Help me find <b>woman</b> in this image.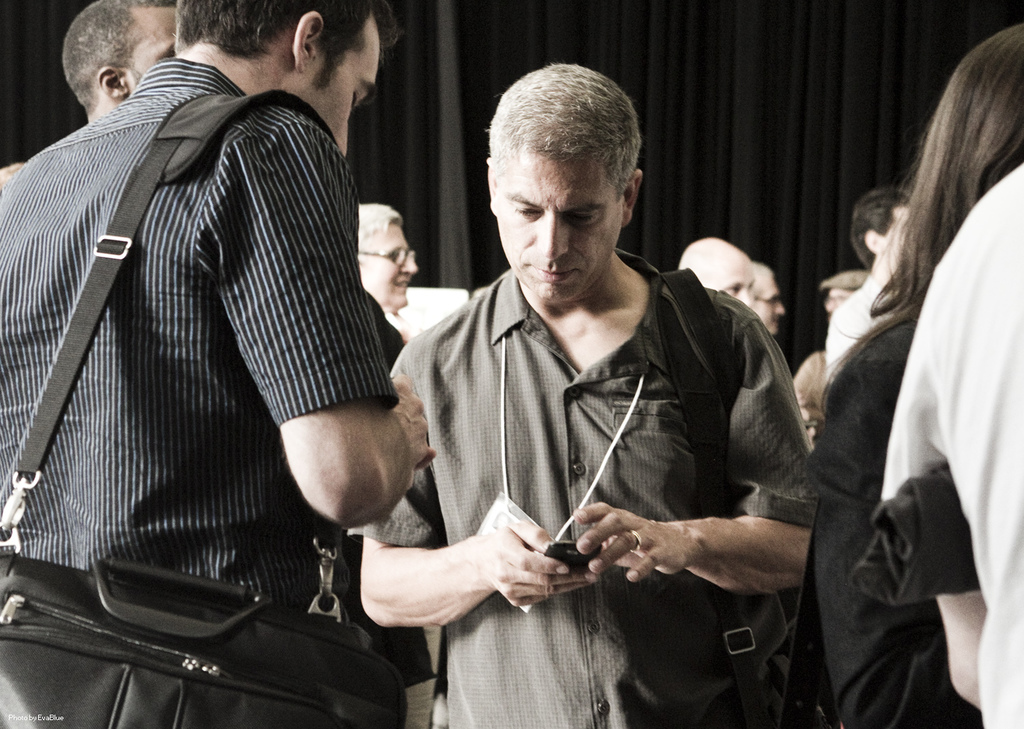
Found it: left=801, top=29, right=1020, bottom=728.
